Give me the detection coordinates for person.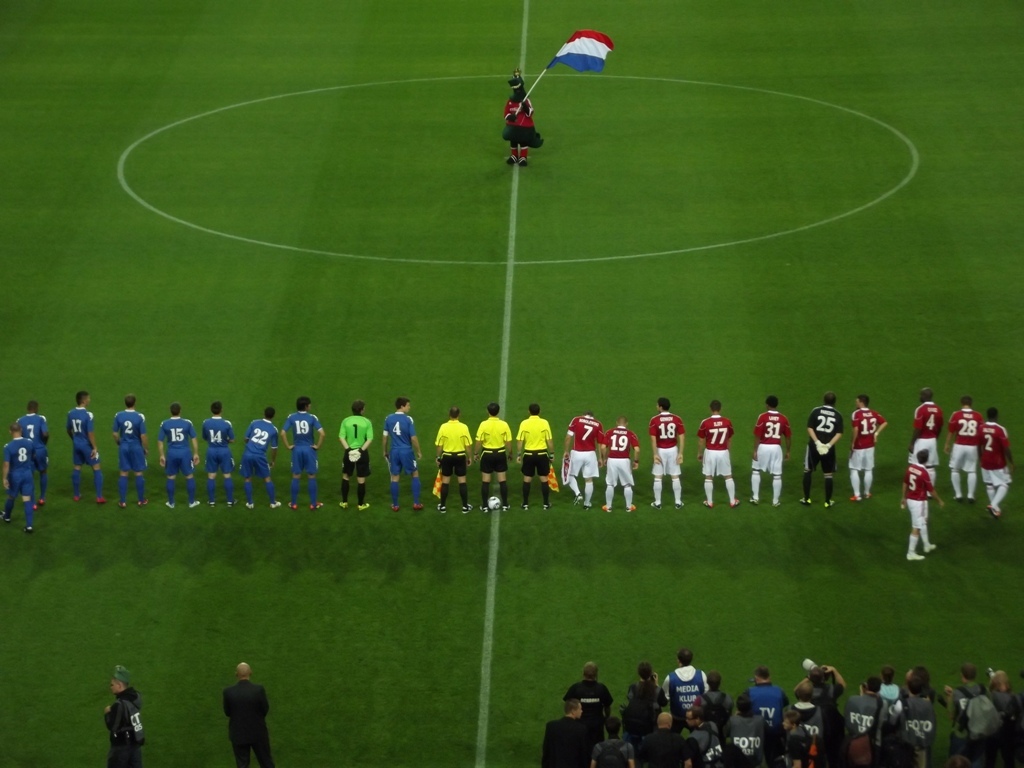
16:397:51:504.
